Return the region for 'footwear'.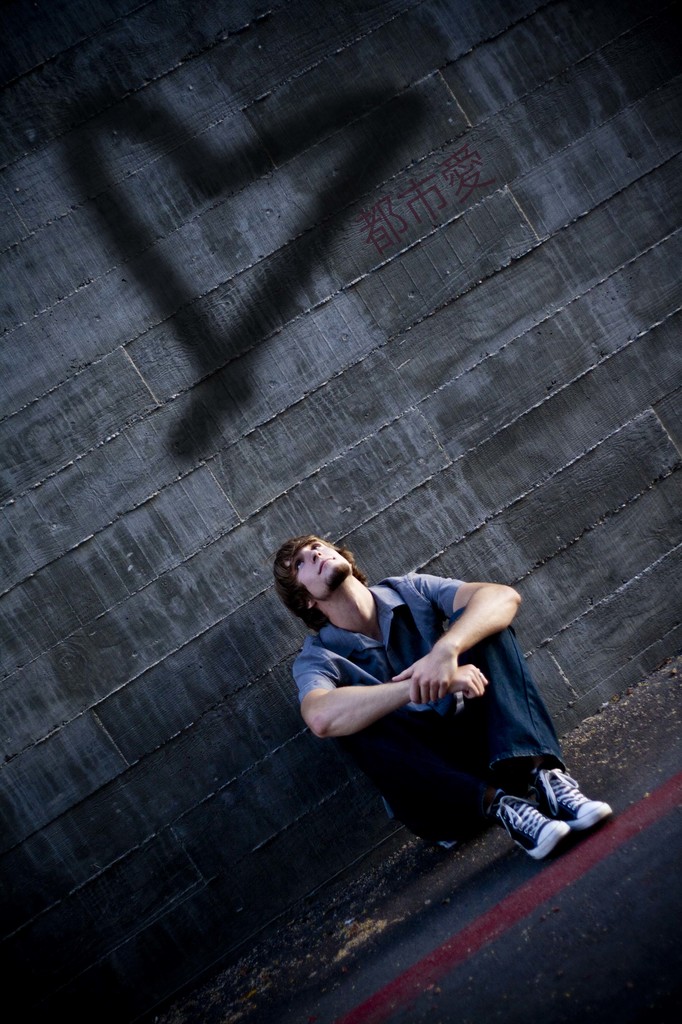
x1=532 y1=769 x2=615 y2=830.
